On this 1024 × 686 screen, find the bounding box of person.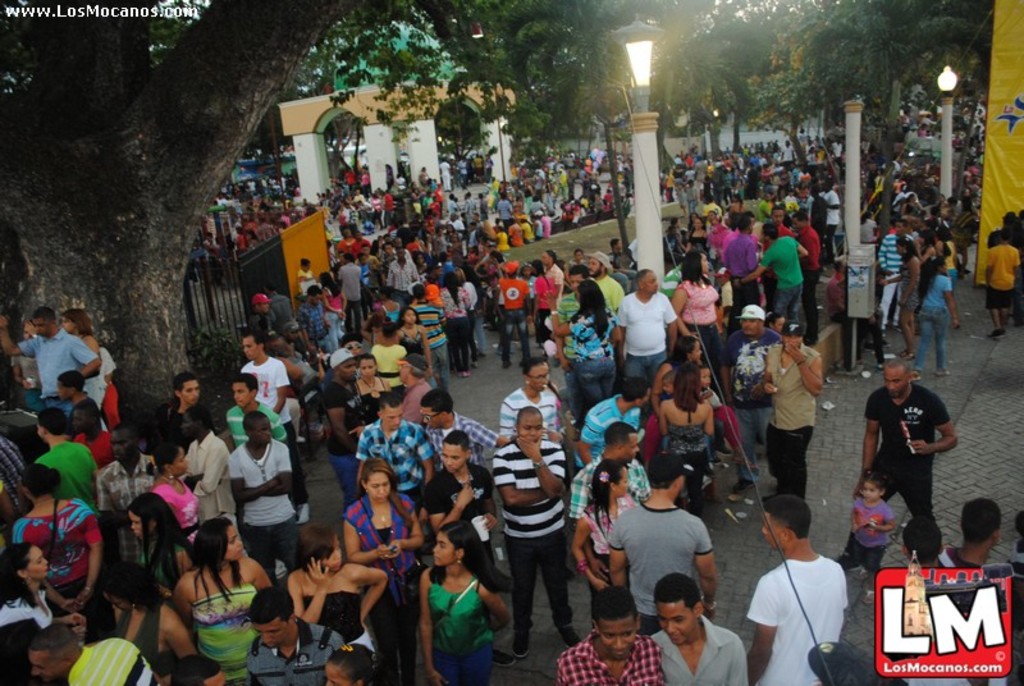
Bounding box: left=163, top=374, right=214, bottom=421.
